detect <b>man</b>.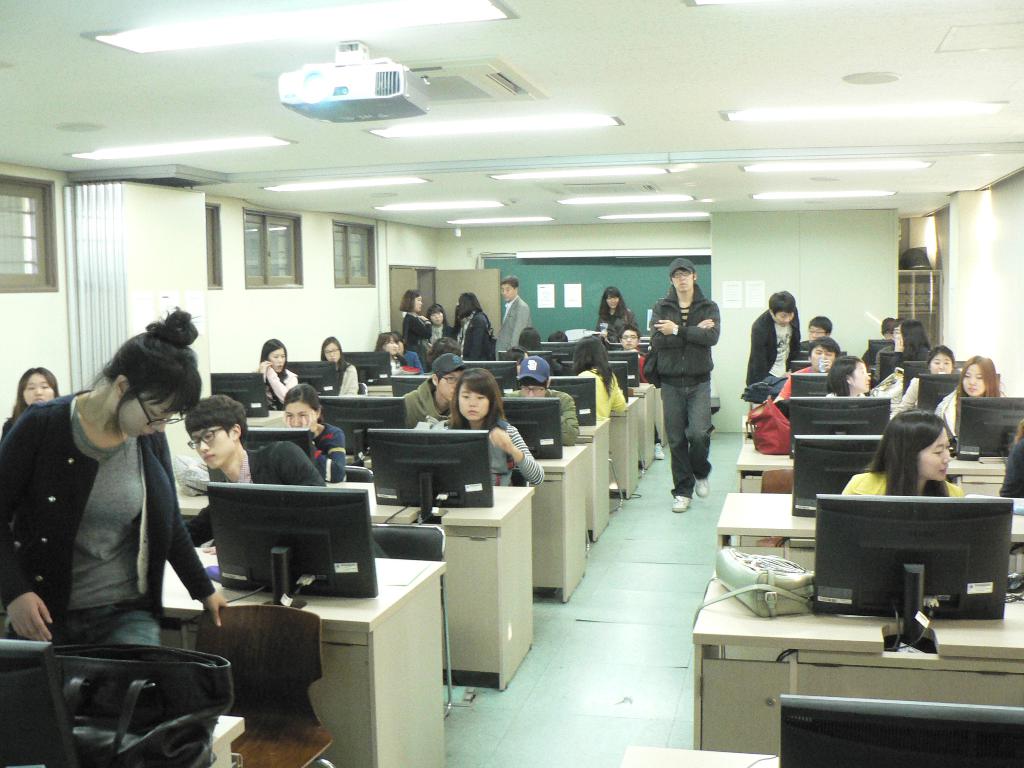
Detected at [772,337,840,402].
